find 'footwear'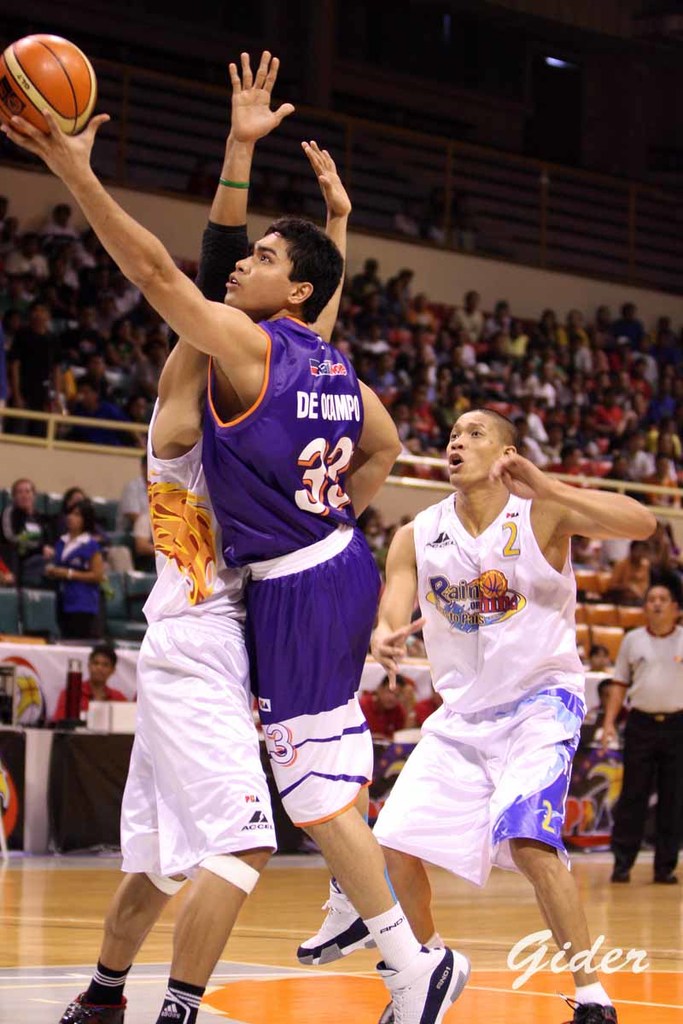
region(53, 984, 129, 1023)
